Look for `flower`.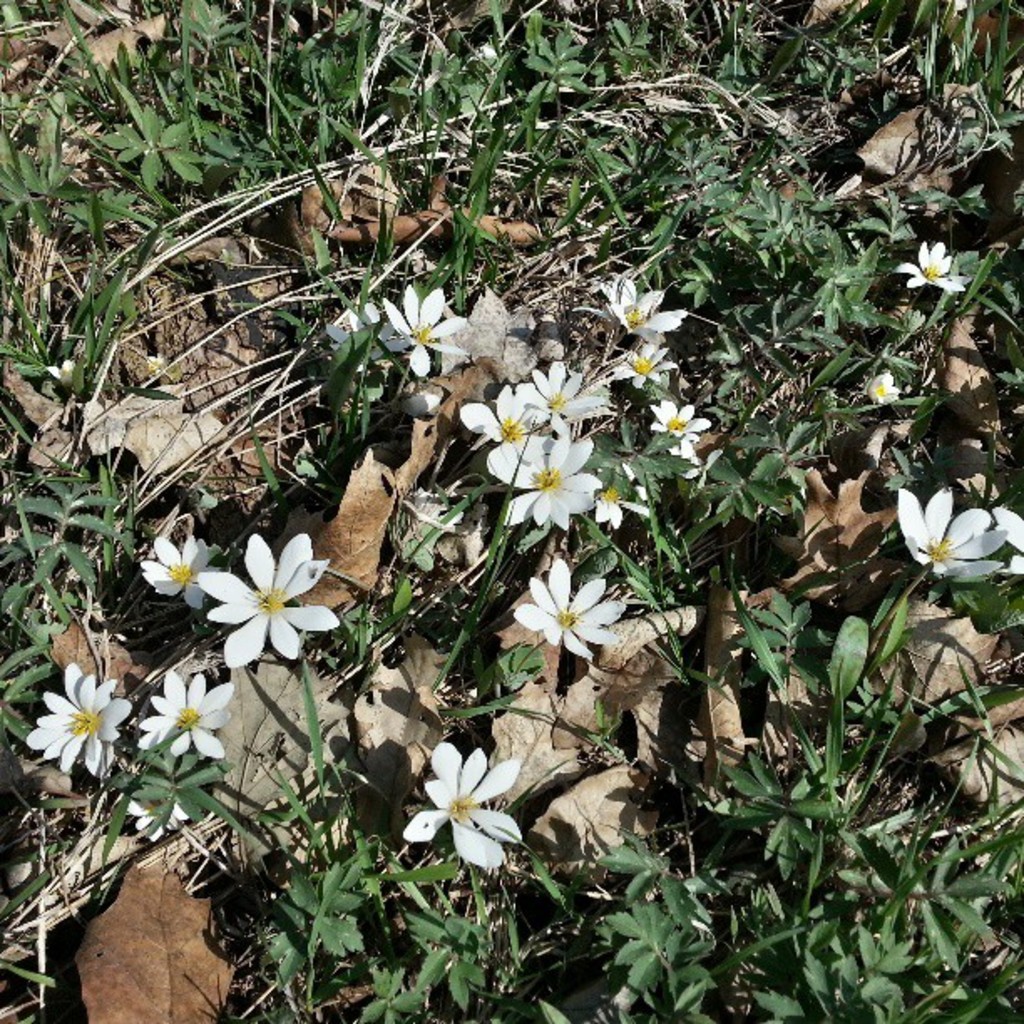
Found: pyautogui.locateOnScreen(519, 562, 624, 654).
